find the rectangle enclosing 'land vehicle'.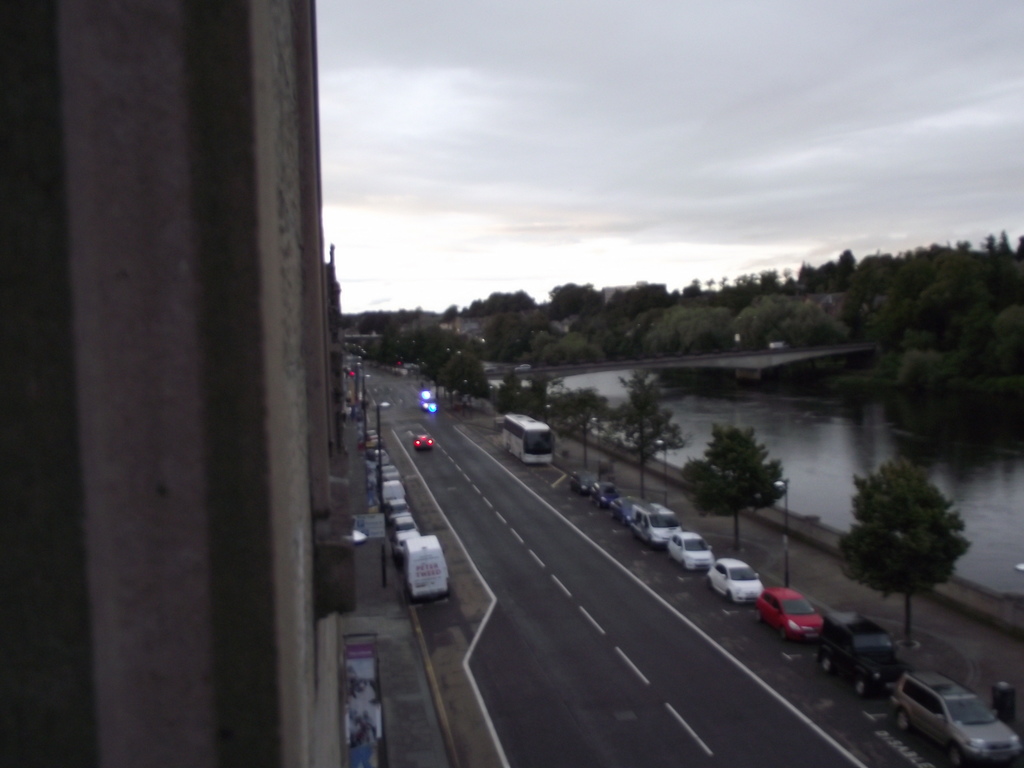
[758,587,825,646].
